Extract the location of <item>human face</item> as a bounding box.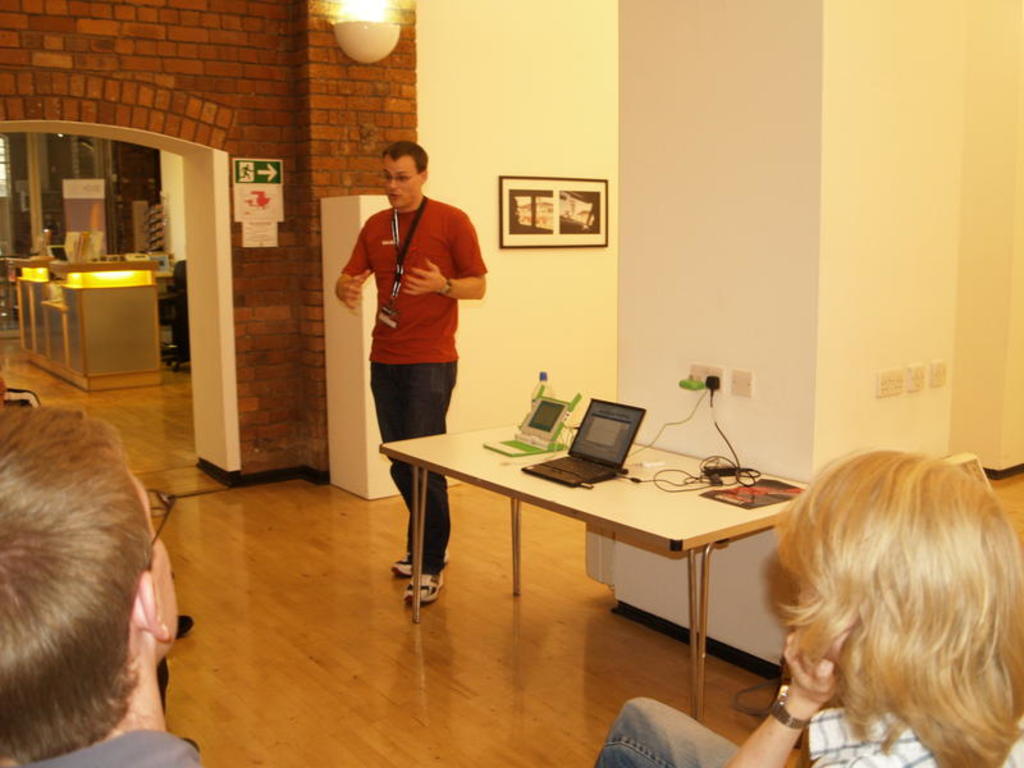
bbox=(134, 467, 187, 639).
